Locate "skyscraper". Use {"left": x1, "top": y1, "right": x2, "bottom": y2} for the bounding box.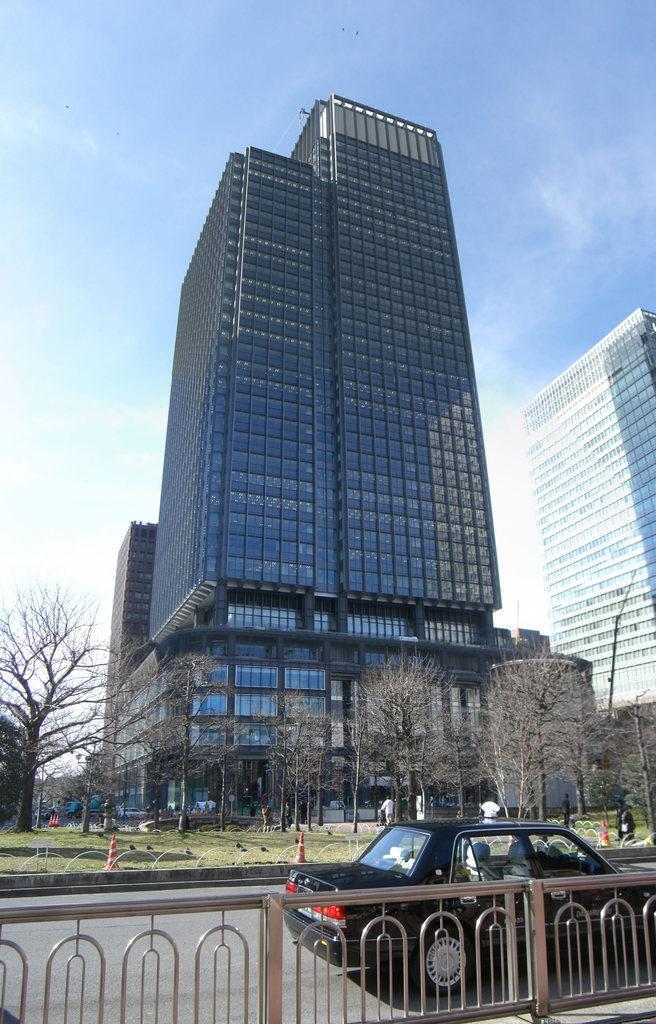
{"left": 90, "top": 523, "right": 164, "bottom": 829}.
